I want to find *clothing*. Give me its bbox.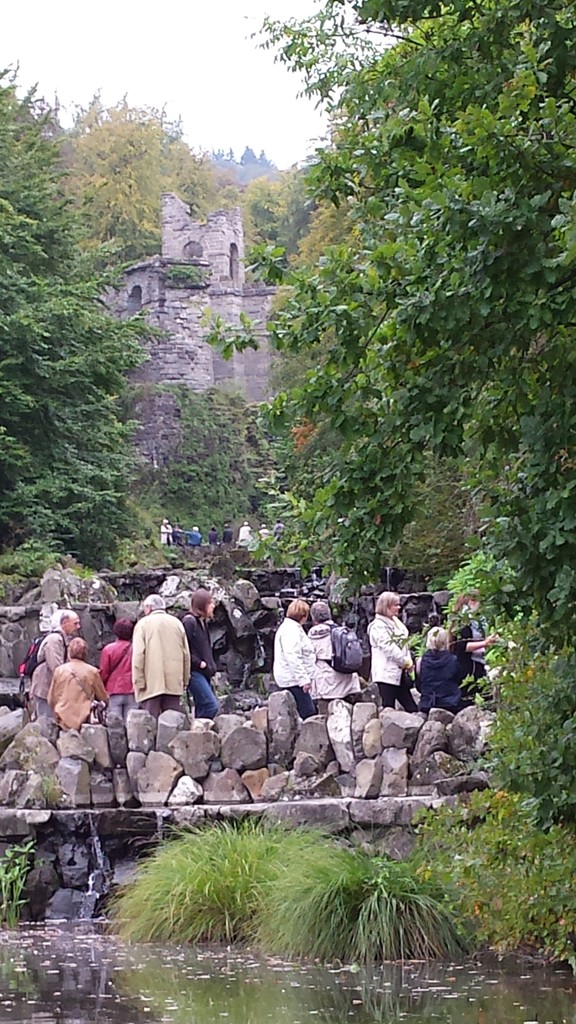
(40,660,94,720).
